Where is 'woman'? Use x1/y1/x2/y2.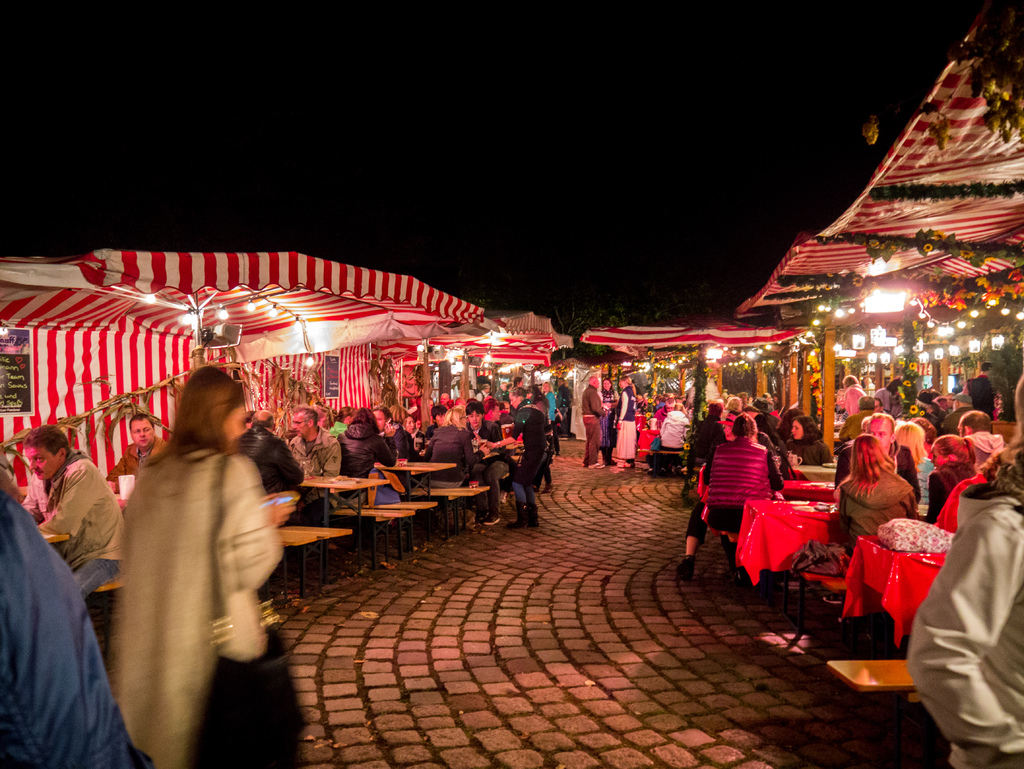
780/416/829/464.
